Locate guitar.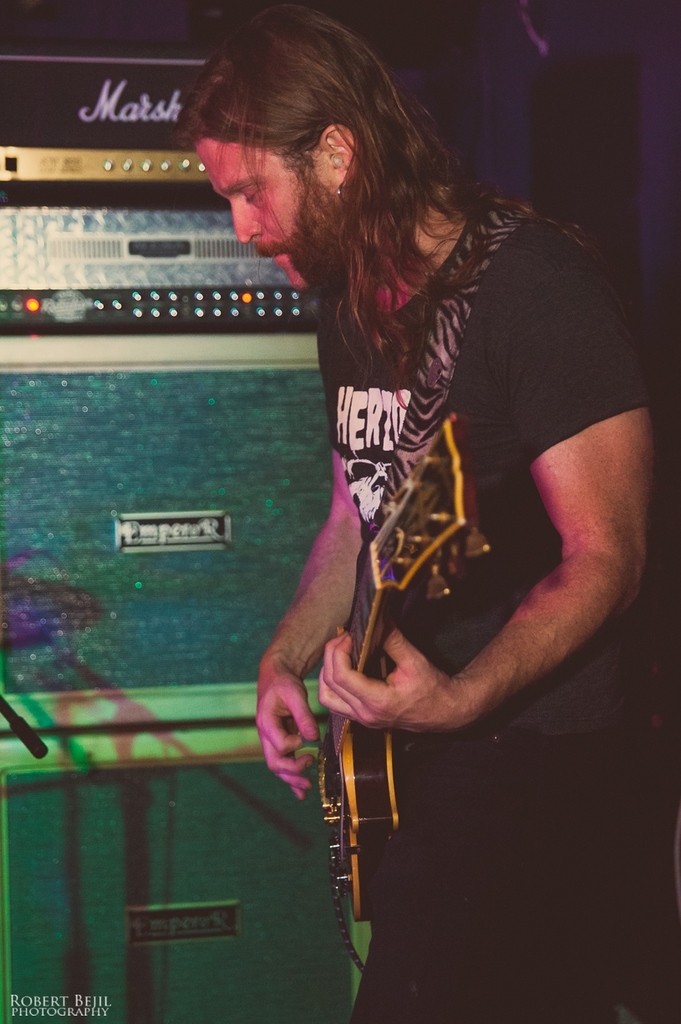
Bounding box: (left=315, top=408, right=460, bottom=921).
